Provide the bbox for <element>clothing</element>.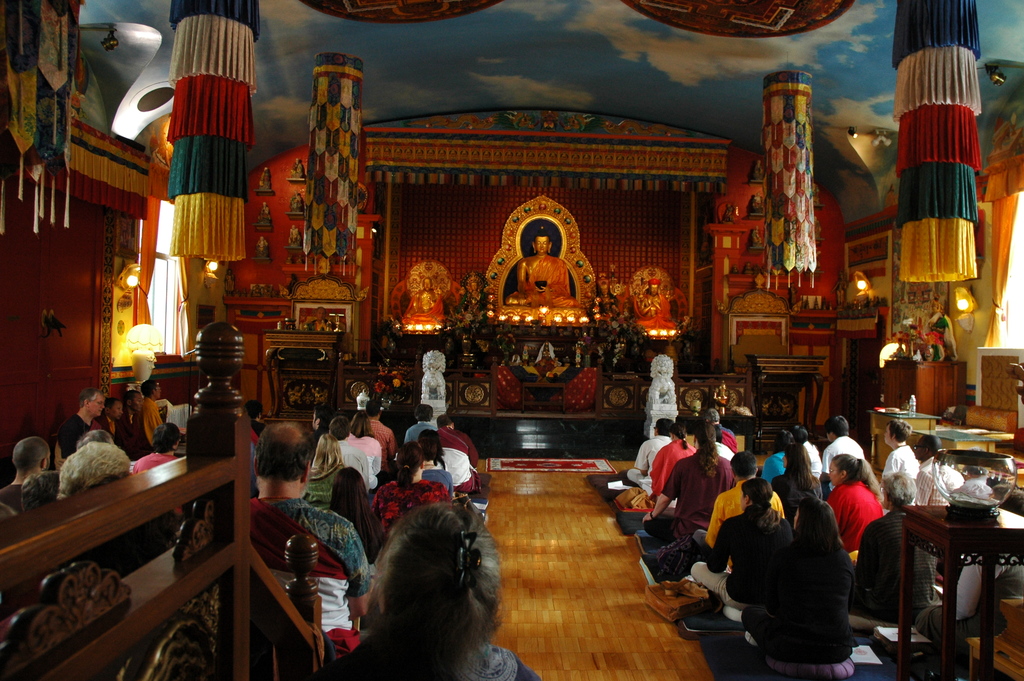
x1=403, y1=418, x2=438, y2=443.
